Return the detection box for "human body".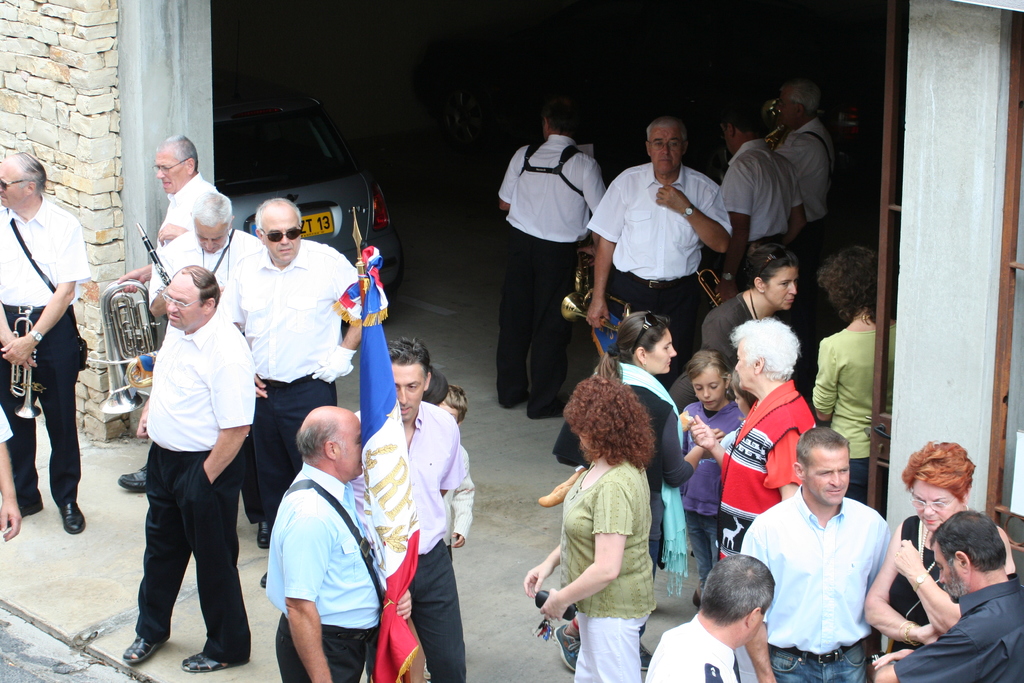
bbox=[525, 377, 660, 682].
